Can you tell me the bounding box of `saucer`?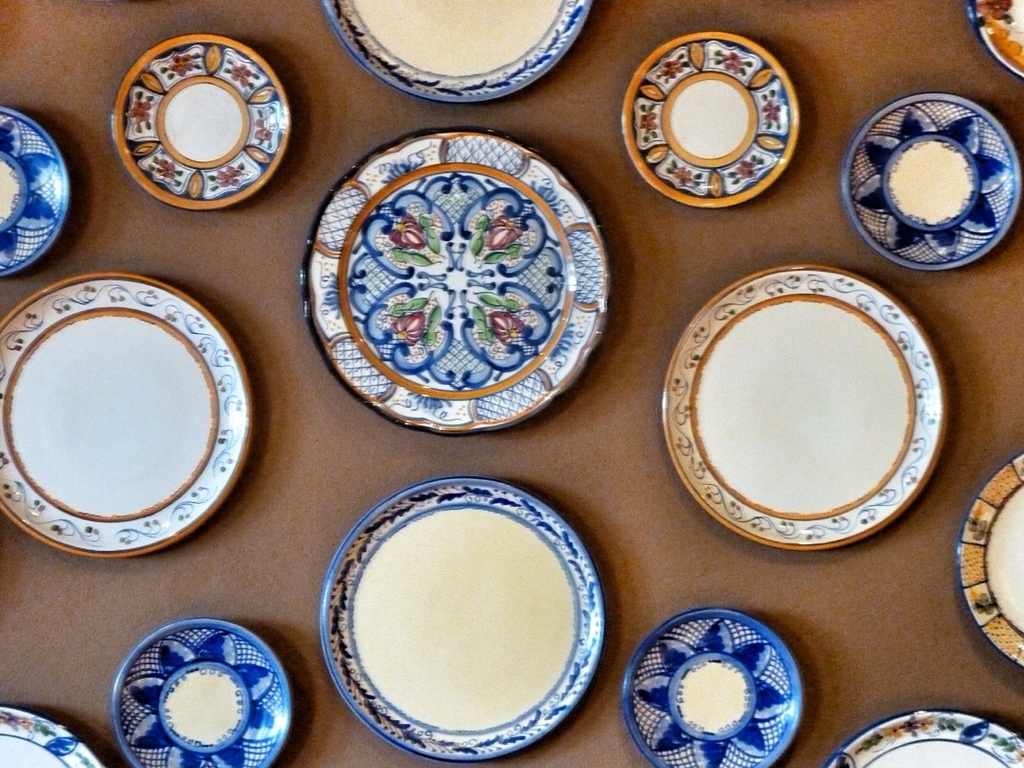
[left=839, top=89, right=1020, bottom=272].
